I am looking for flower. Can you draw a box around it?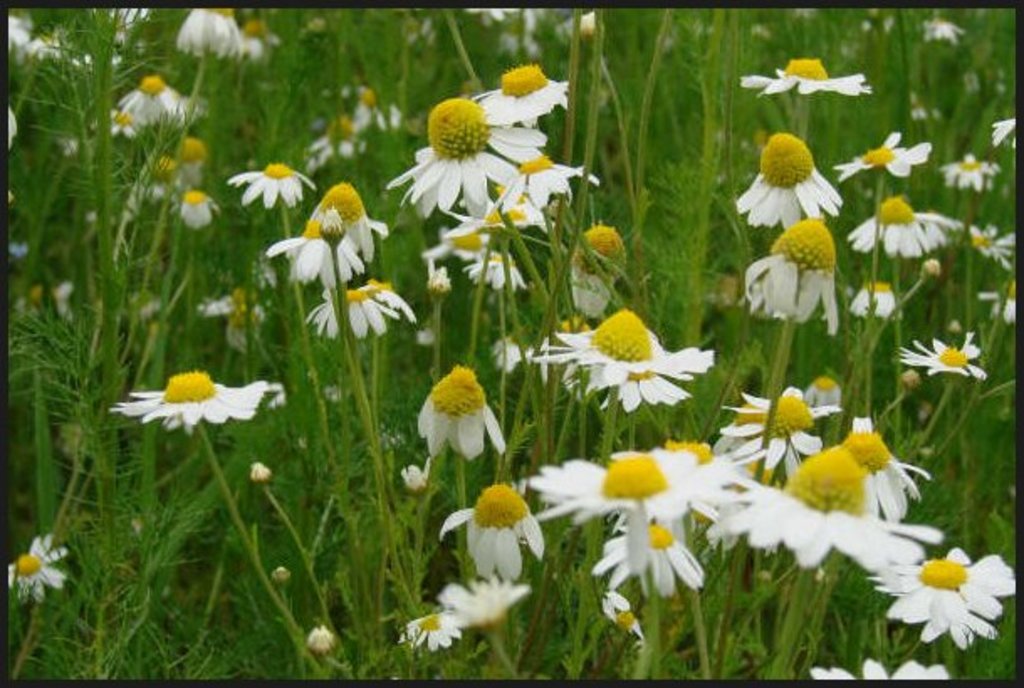
Sure, the bounding box is rect(806, 659, 959, 681).
